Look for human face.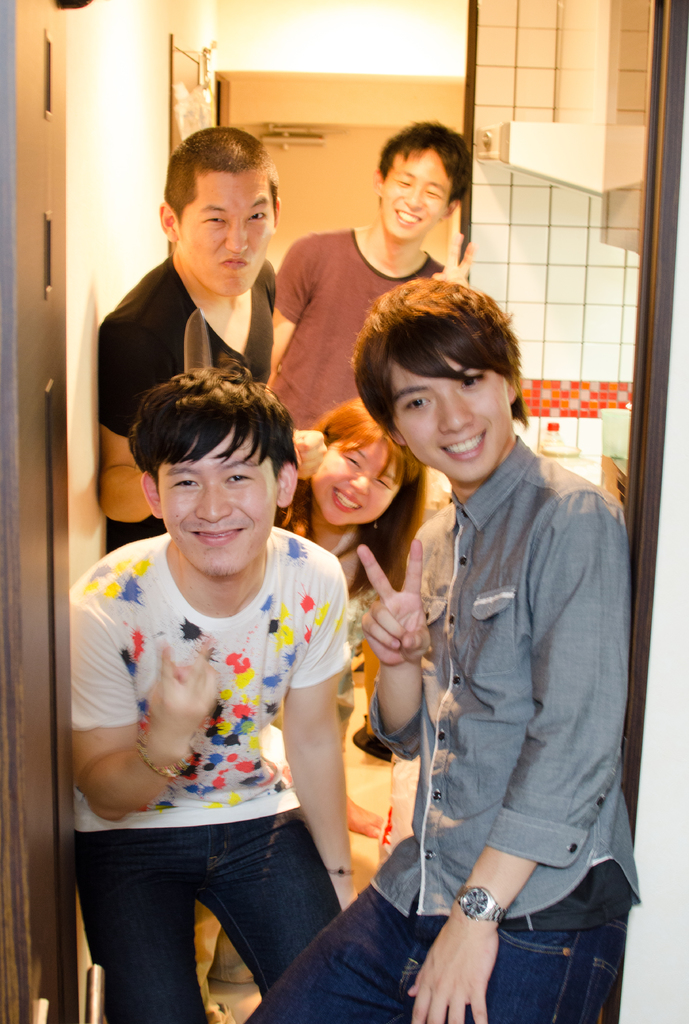
Found: box=[379, 147, 452, 236].
